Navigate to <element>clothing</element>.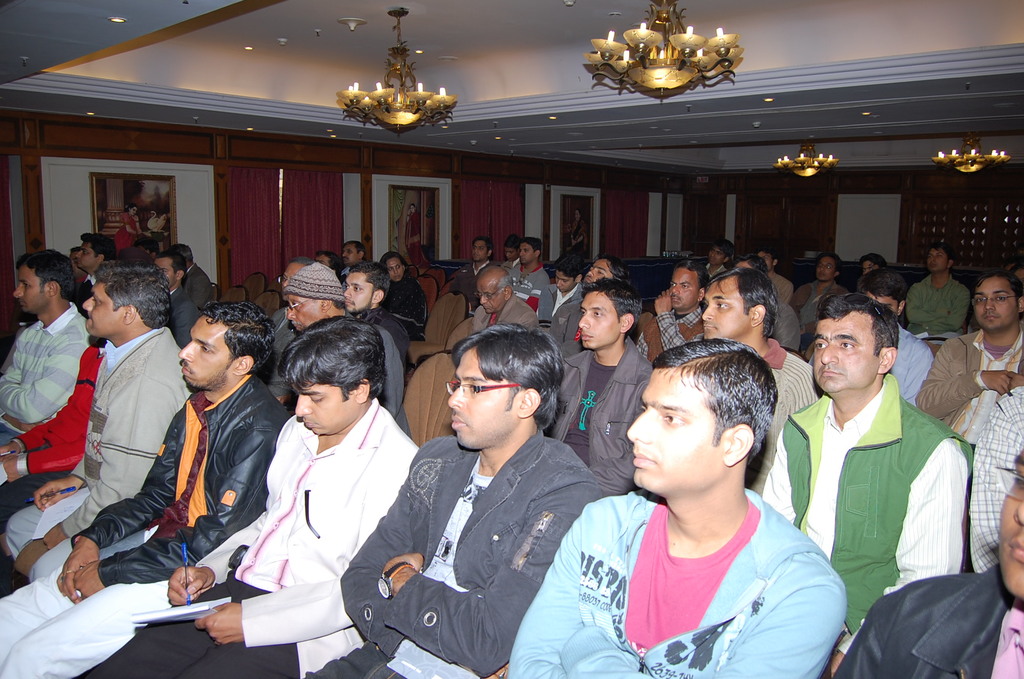
Navigation target: 767 275 791 304.
